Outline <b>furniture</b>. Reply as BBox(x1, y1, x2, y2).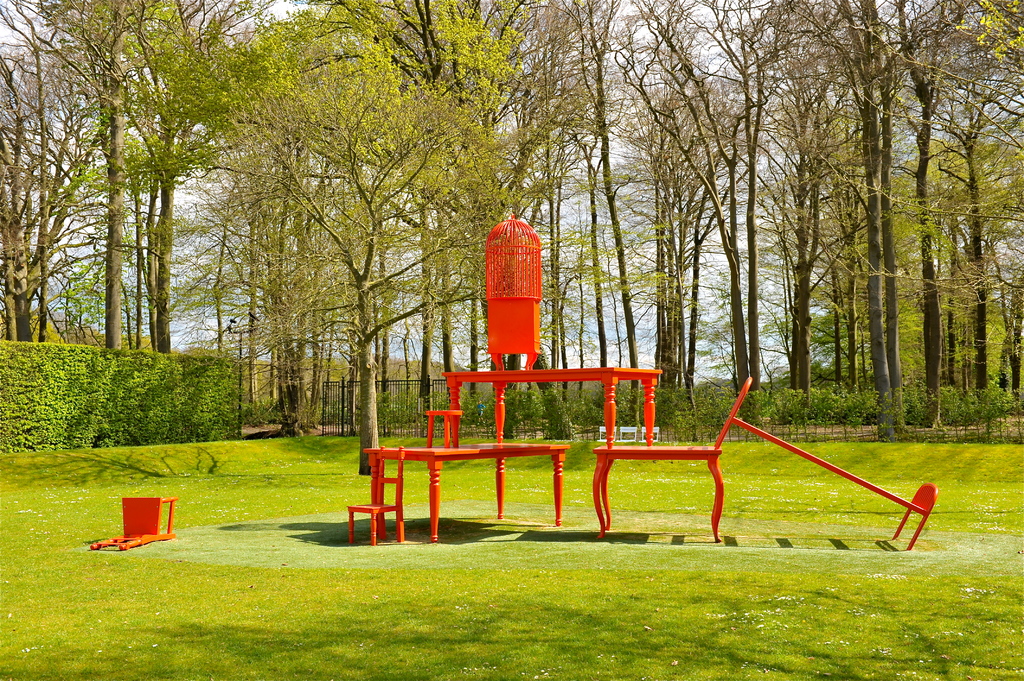
BBox(588, 439, 726, 543).
